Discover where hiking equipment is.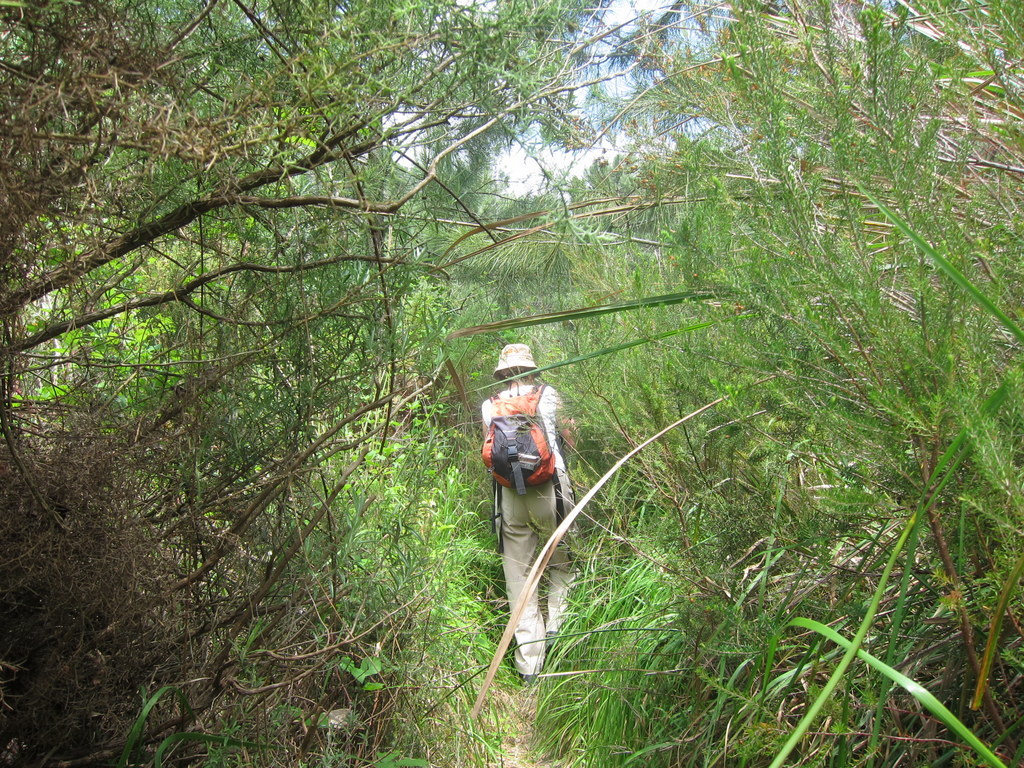
Discovered at l=480, t=387, r=566, b=554.
